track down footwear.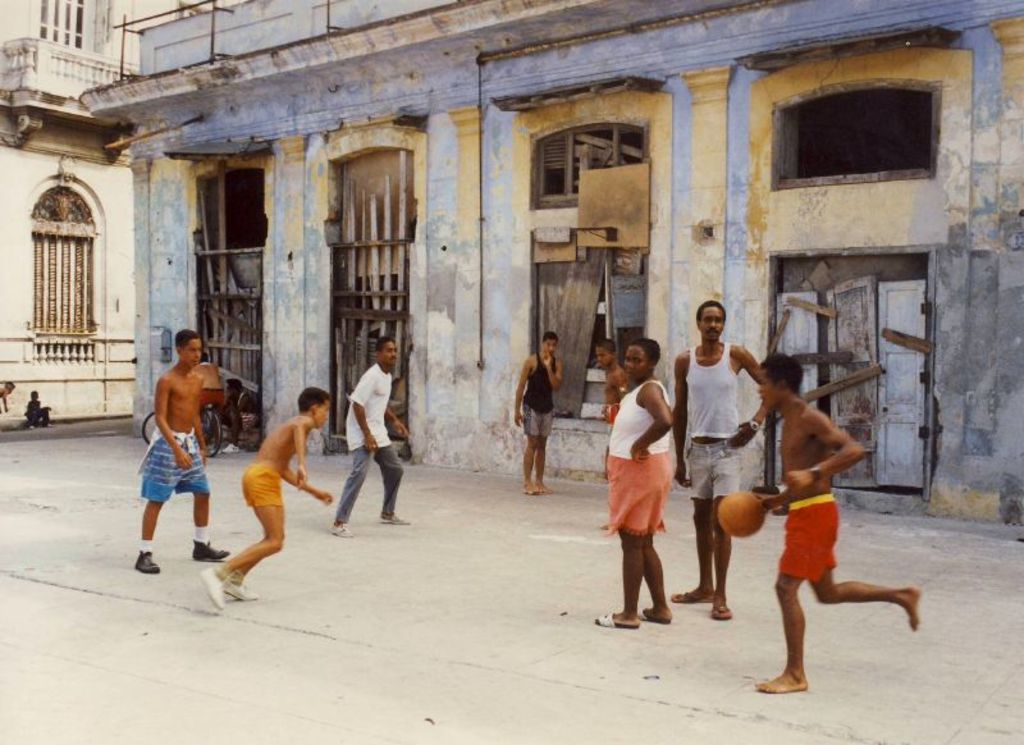
Tracked to locate(379, 515, 410, 527).
